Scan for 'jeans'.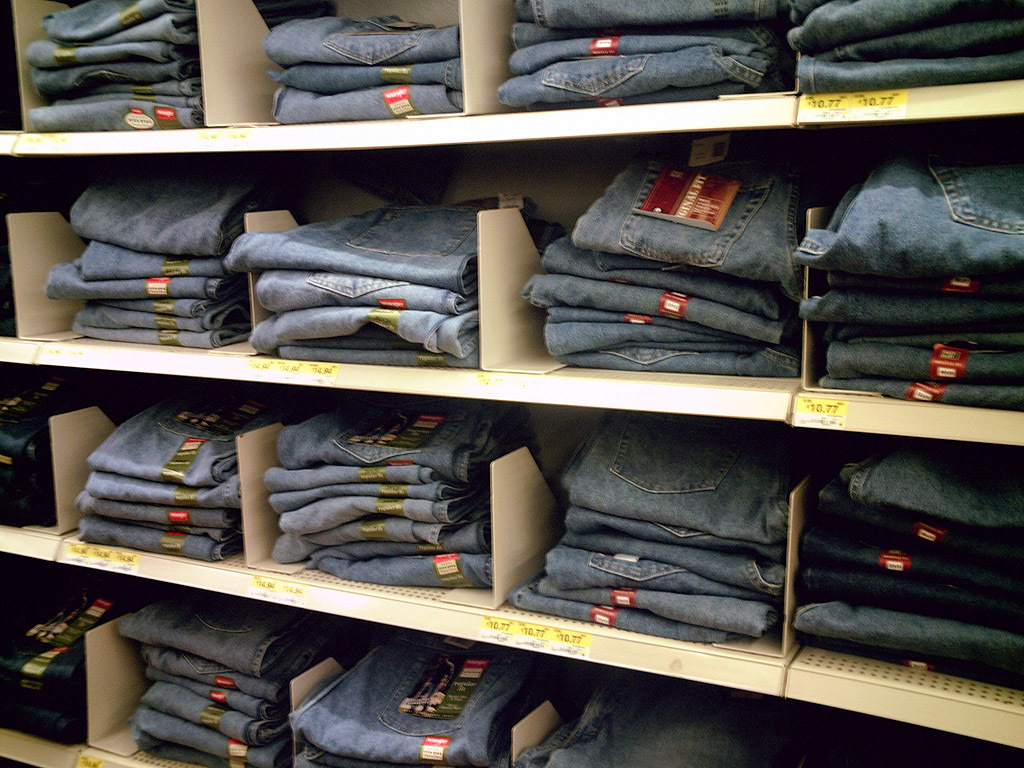
Scan result: [801, 56, 1023, 90].
